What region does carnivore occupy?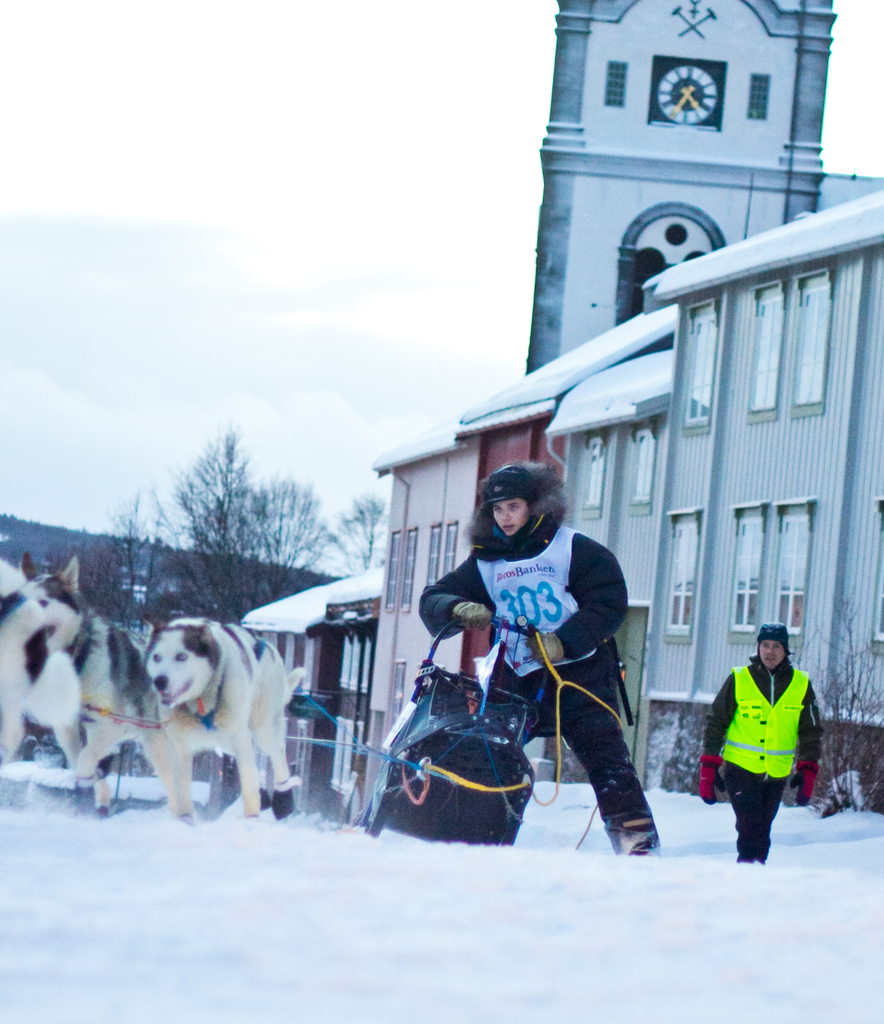
<region>0, 543, 95, 814</region>.
